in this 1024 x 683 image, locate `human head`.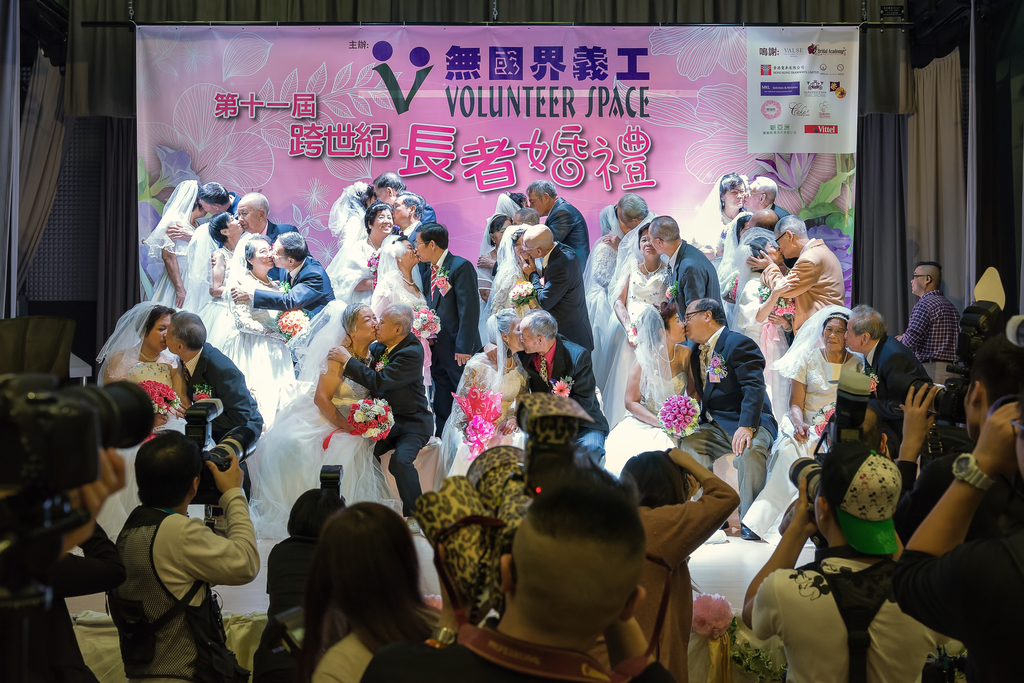
Bounding box: (x1=243, y1=235, x2=274, y2=268).
